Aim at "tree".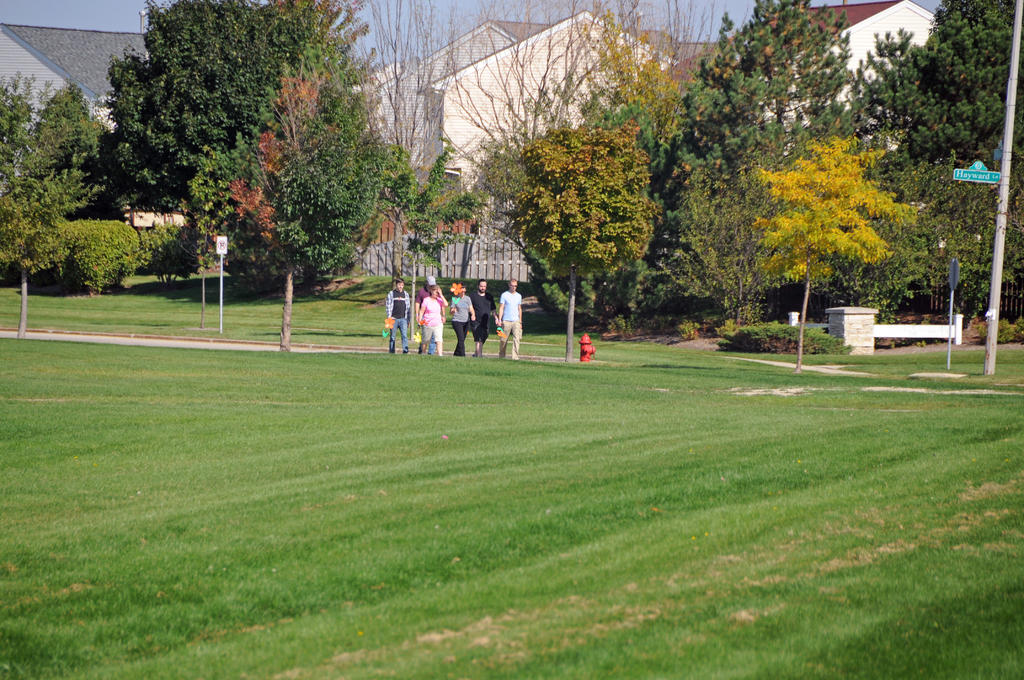
Aimed at box(0, 67, 68, 339).
